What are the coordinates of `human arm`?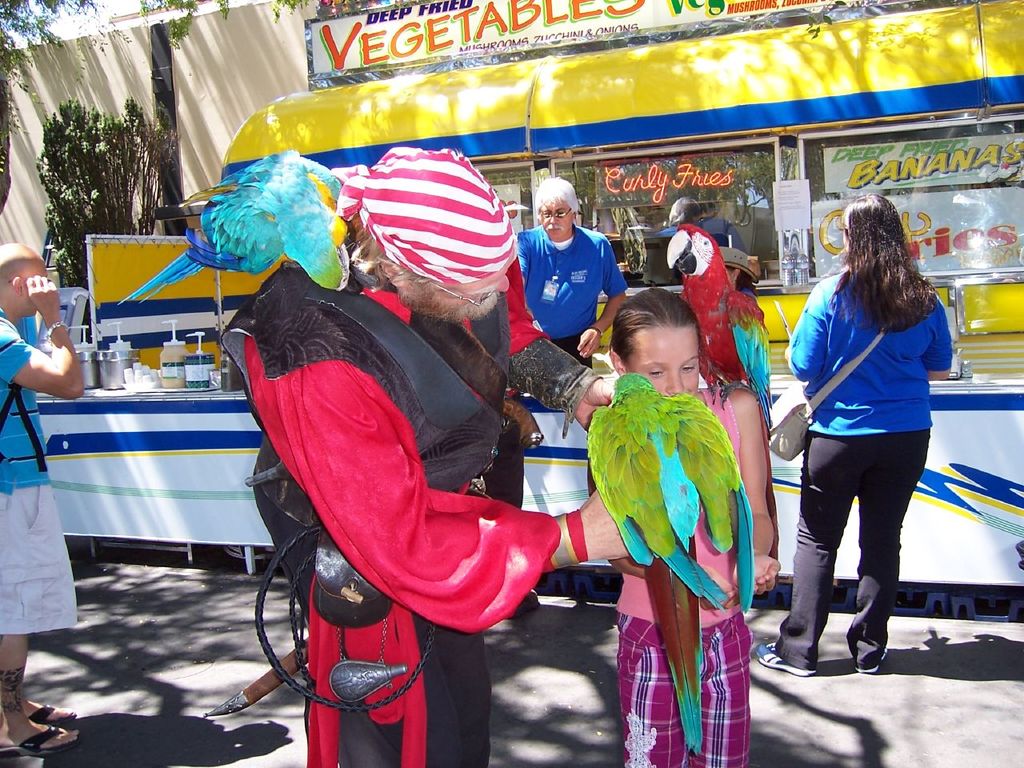
select_region(726, 387, 787, 594).
